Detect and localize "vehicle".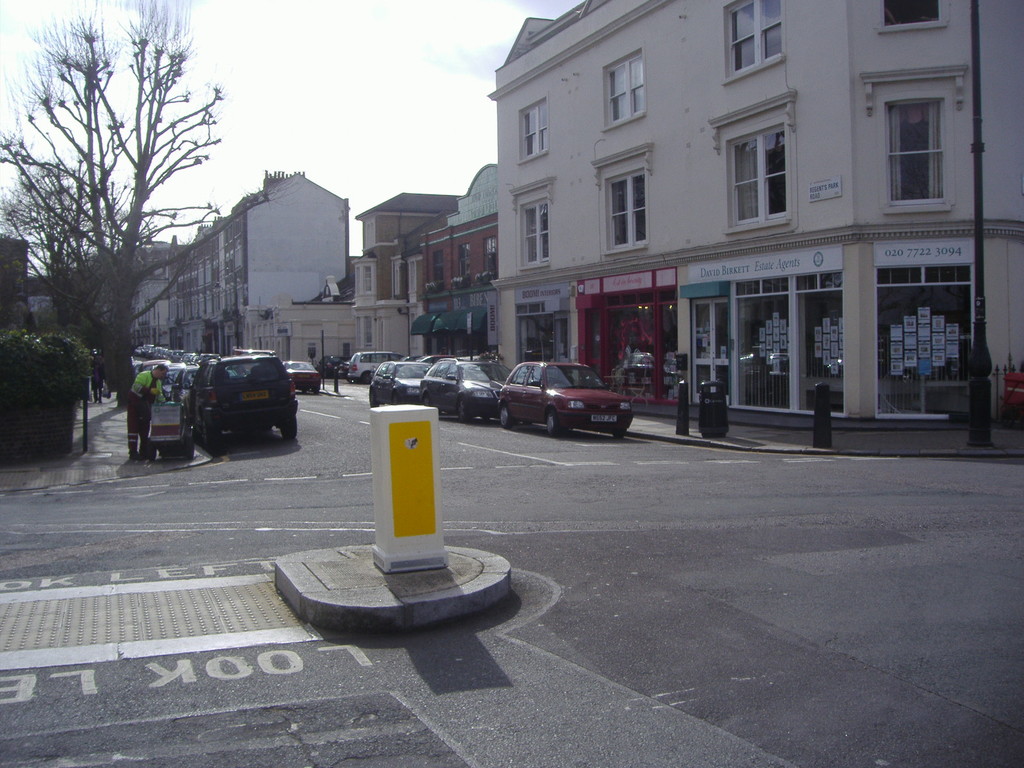
Localized at select_region(287, 360, 320, 397).
